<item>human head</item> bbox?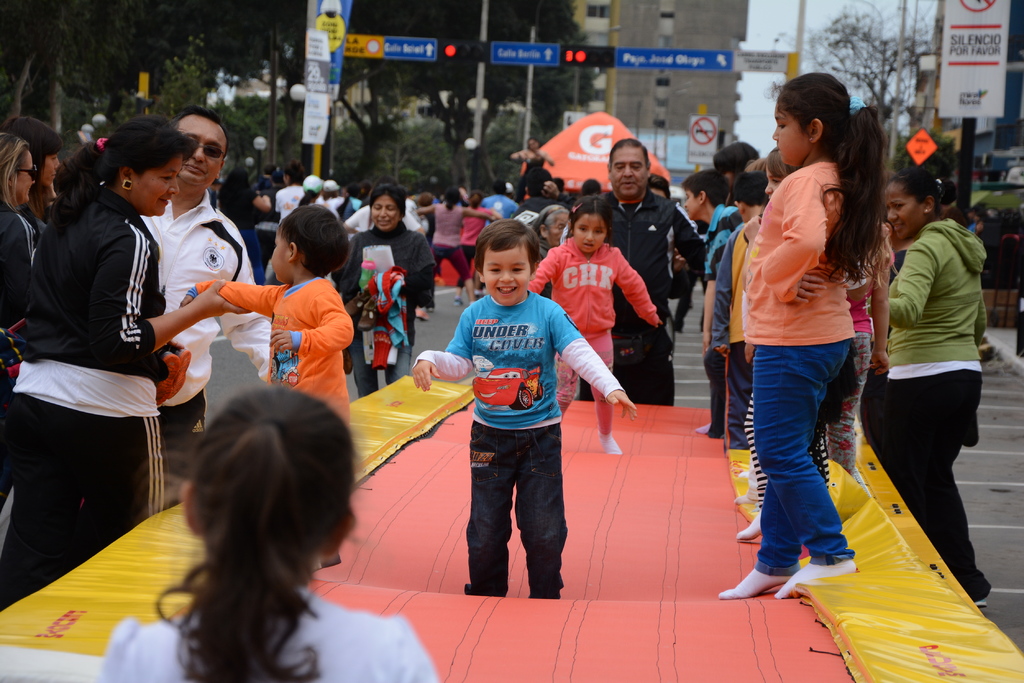
580:179:604:194
